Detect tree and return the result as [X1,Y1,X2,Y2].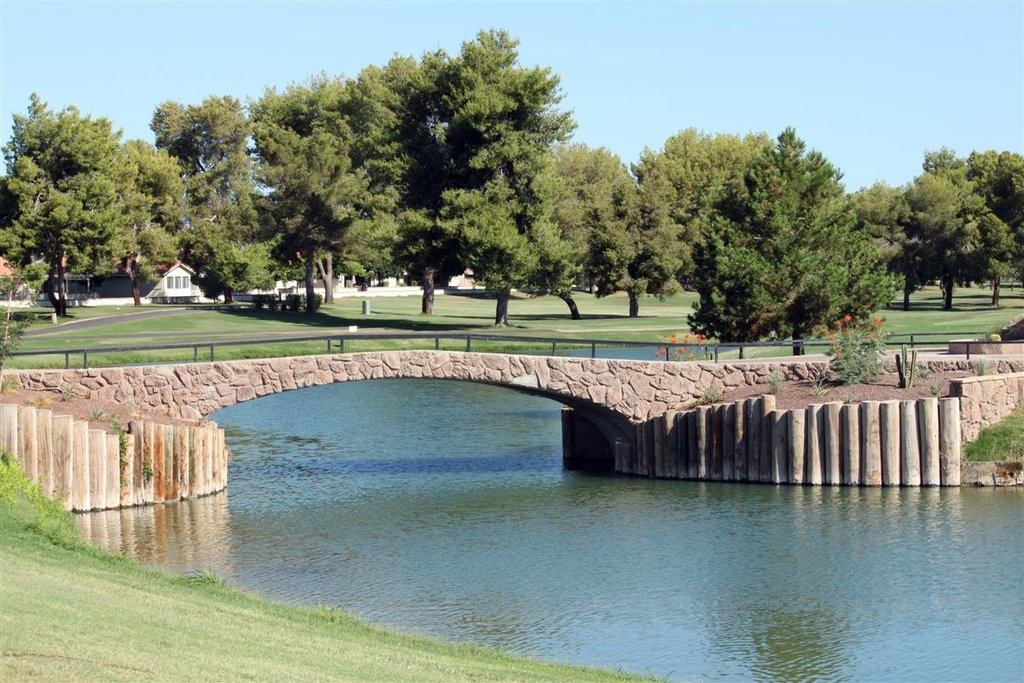
[244,88,390,301].
